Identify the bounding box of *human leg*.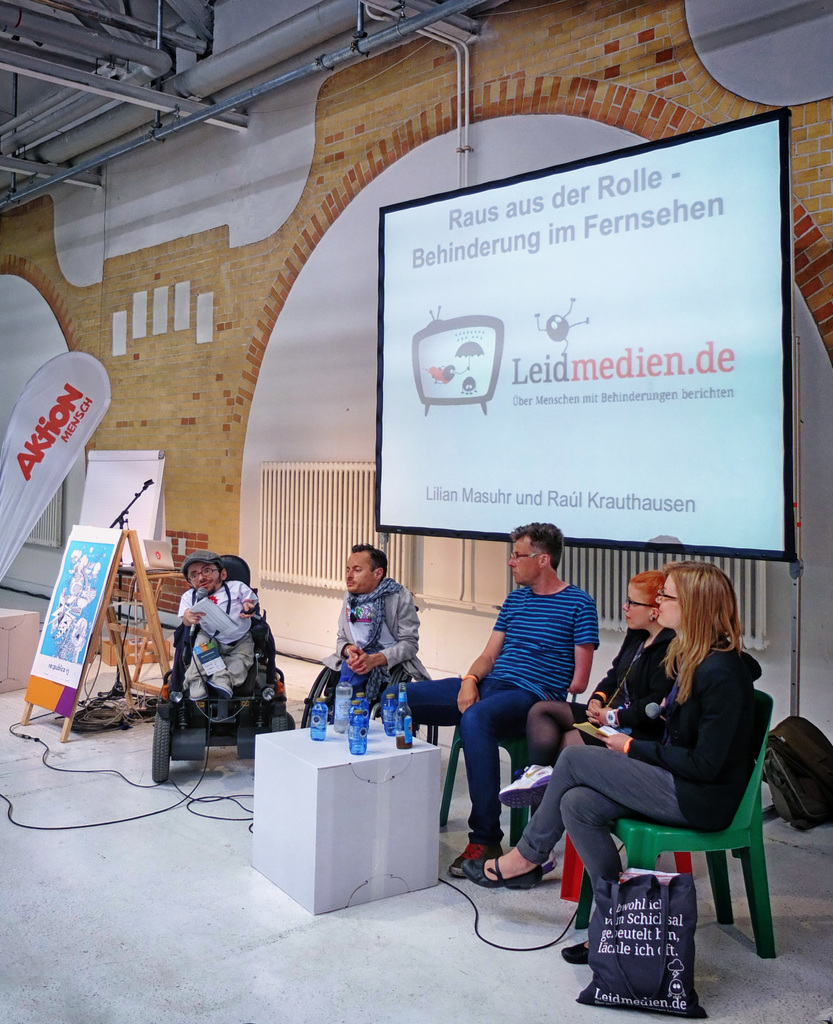
(461, 747, 670, 886).
